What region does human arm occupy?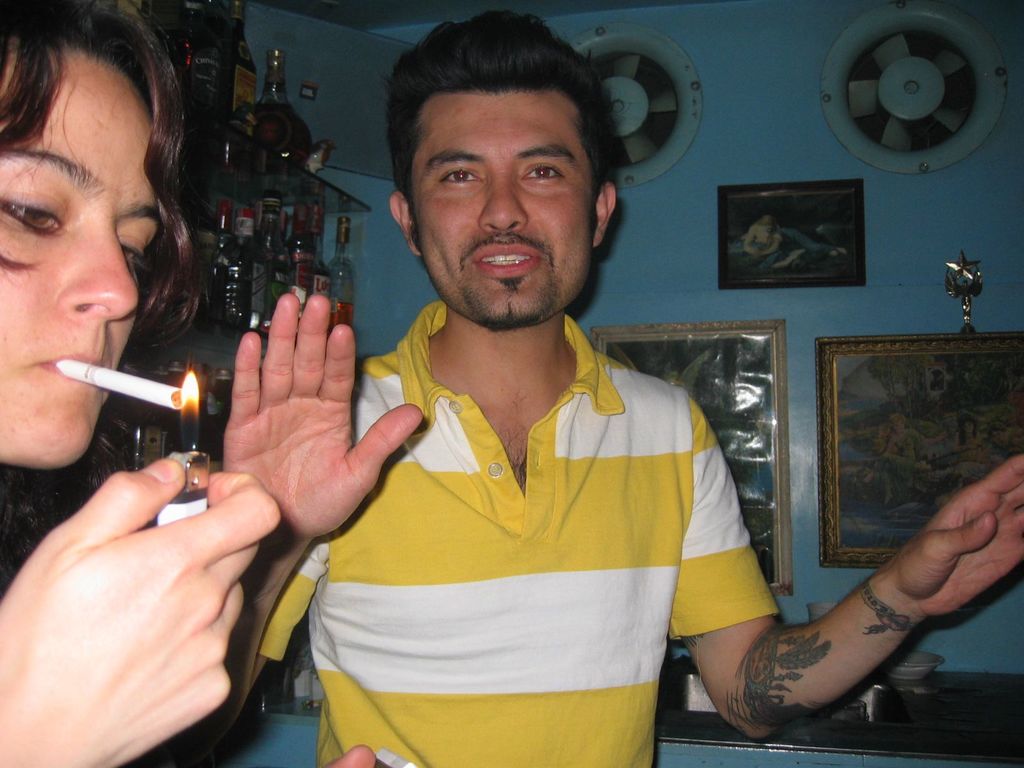
0,454,280,767.
